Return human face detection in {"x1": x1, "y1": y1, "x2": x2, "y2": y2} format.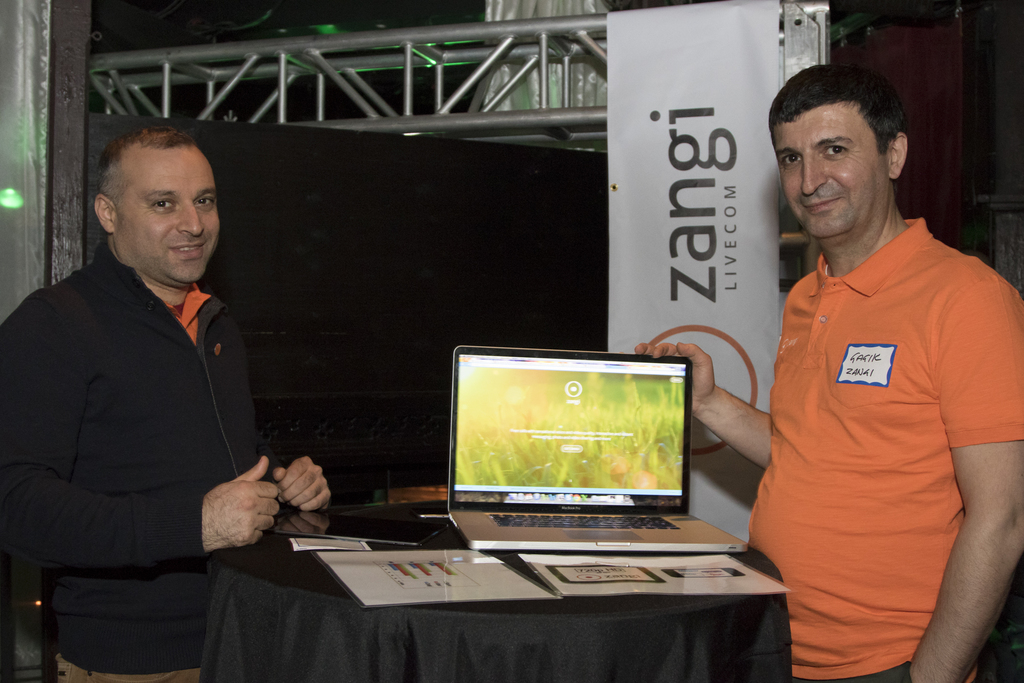
{"x1": 111, "y1": 151, "x2": 216, "y2": 277}.
